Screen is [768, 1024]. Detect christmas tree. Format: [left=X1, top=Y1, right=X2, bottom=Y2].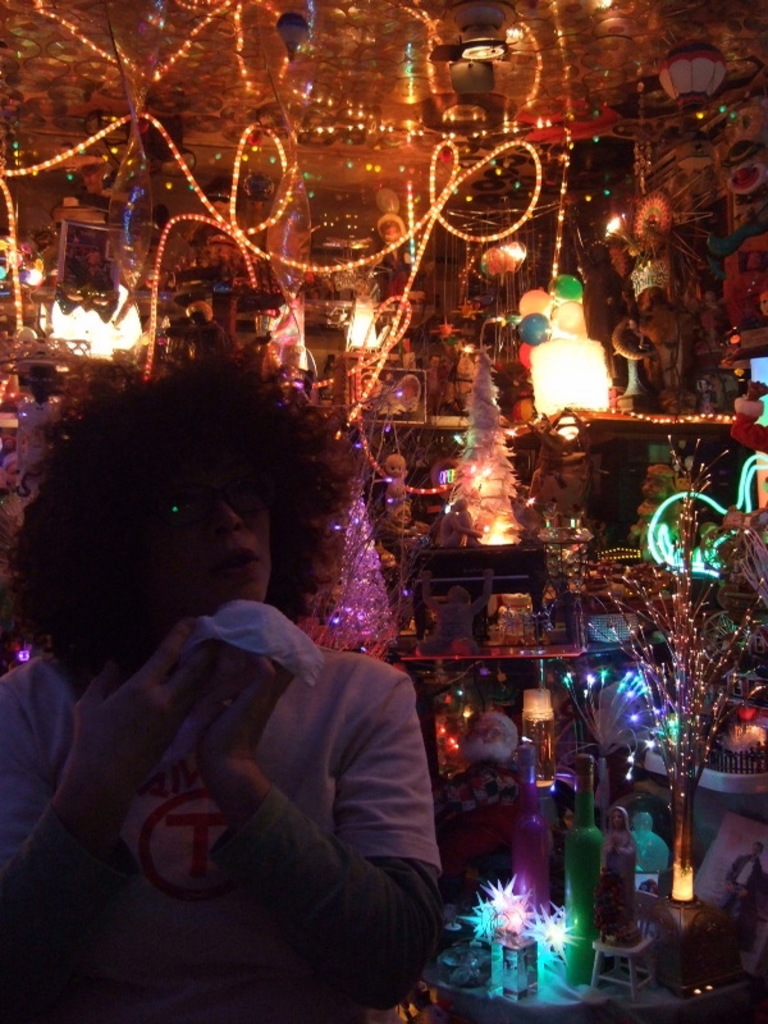
[left=307, top=468, right=406, bottom=659].
